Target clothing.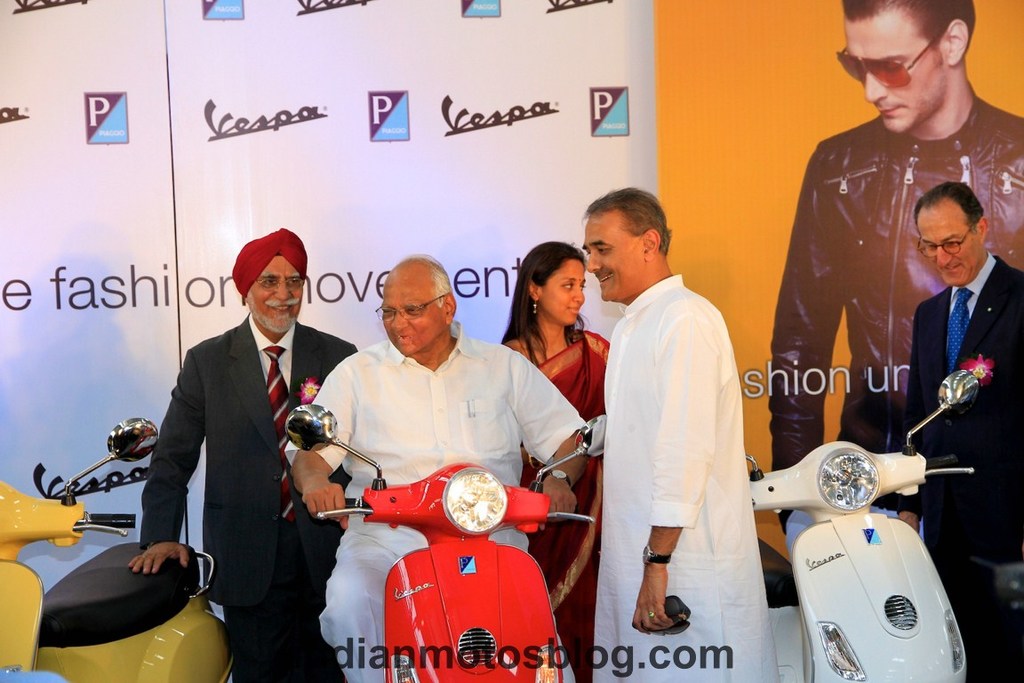
Target region: (517, 328, 624, 675).
